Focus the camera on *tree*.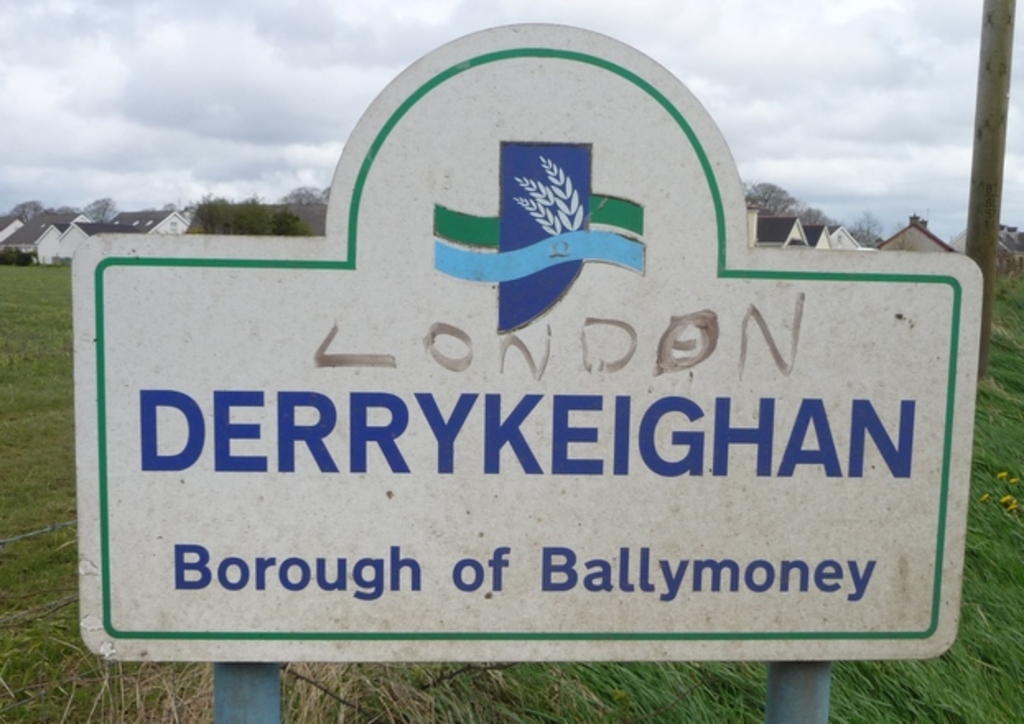
Focus region: (193, 199, 311, 234).
